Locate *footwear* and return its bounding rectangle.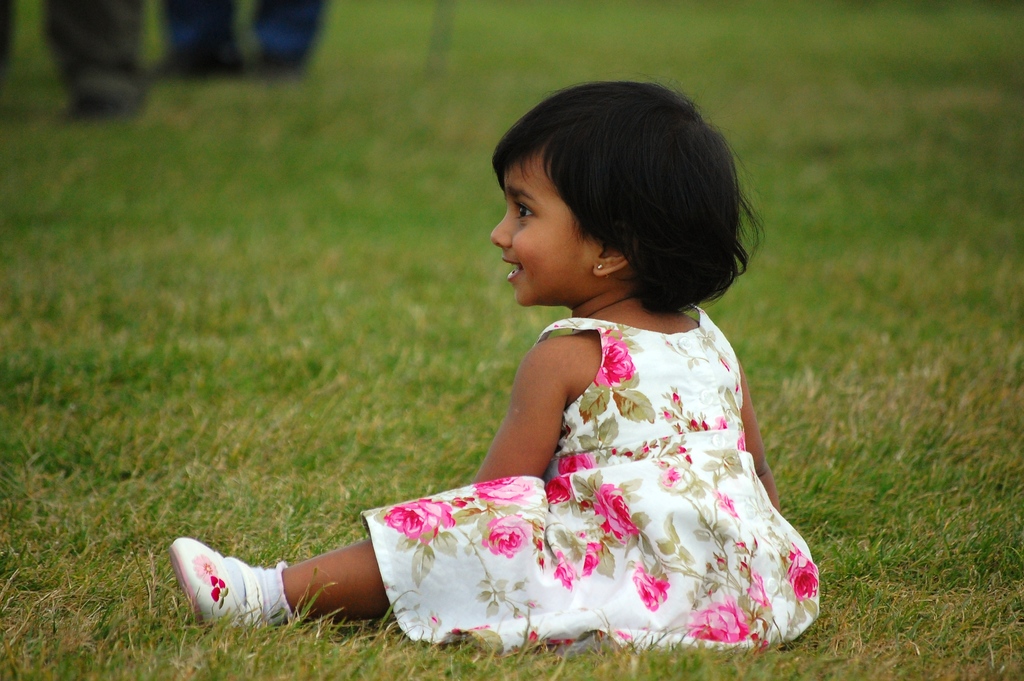
box=[241, 44, 308, 75].
